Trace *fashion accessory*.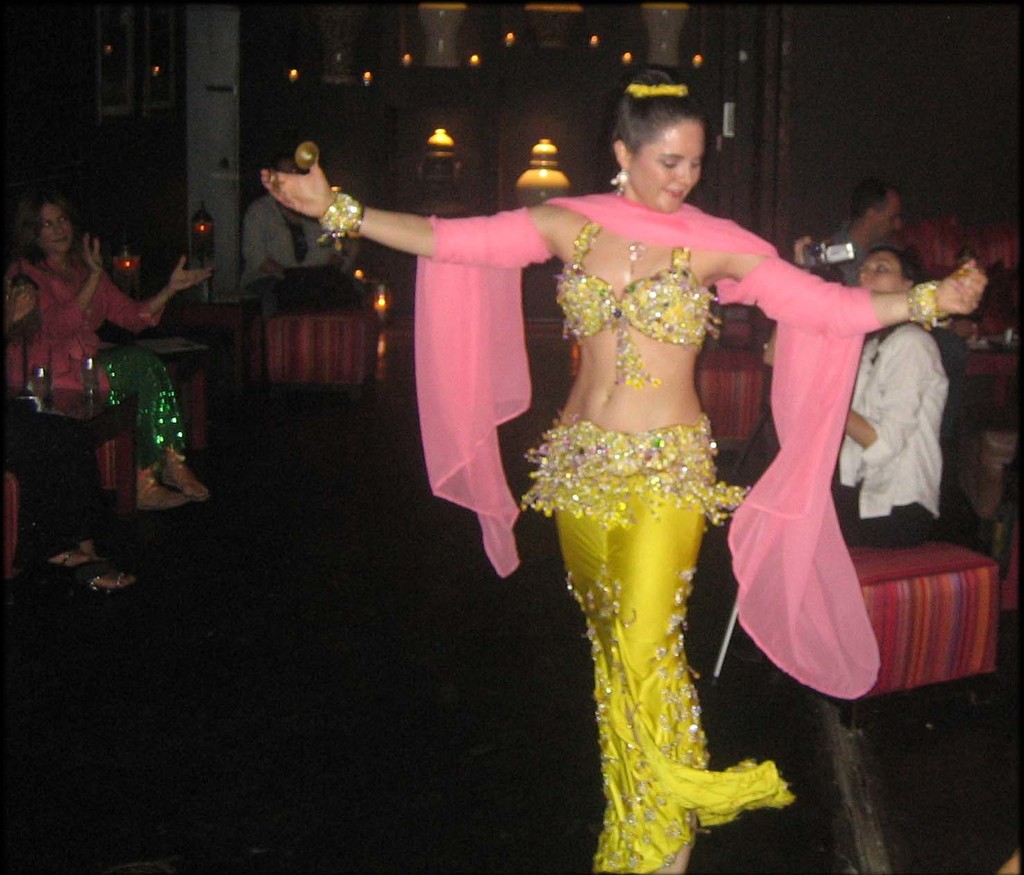
Traced to [x1=83, y1=571, x2=137, y2=589].
